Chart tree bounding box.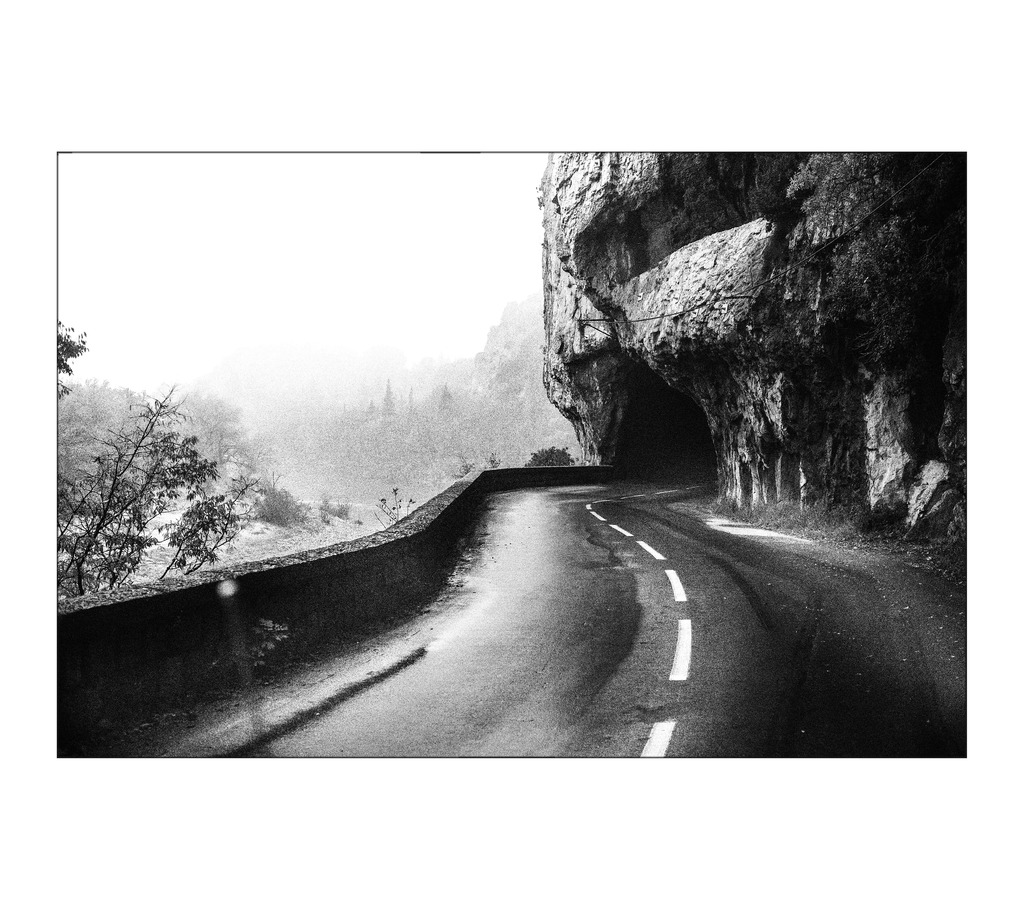
Charted: [316,484,355,517].
